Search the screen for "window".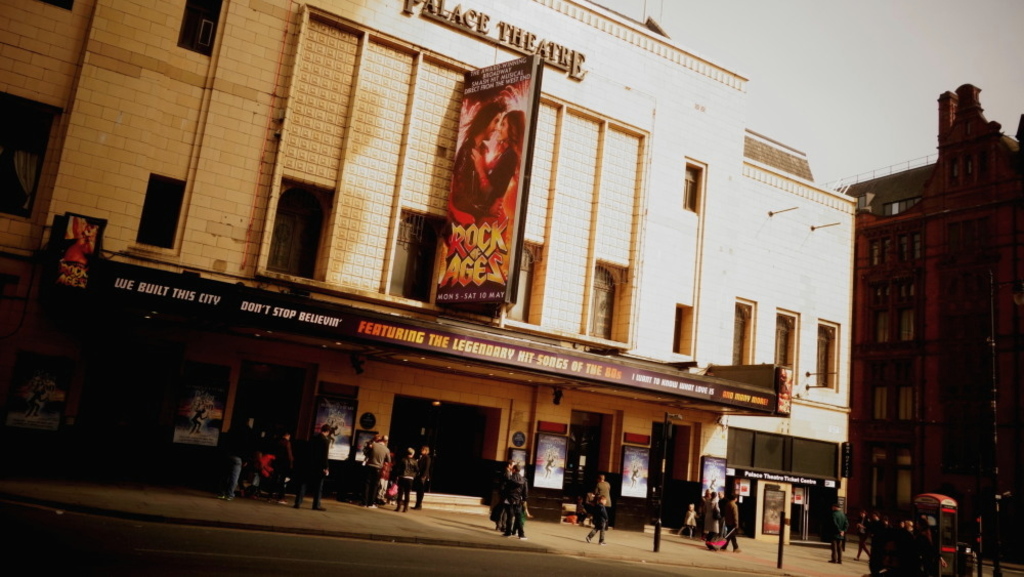
Found at select_region(811, 328, 836, 393).
